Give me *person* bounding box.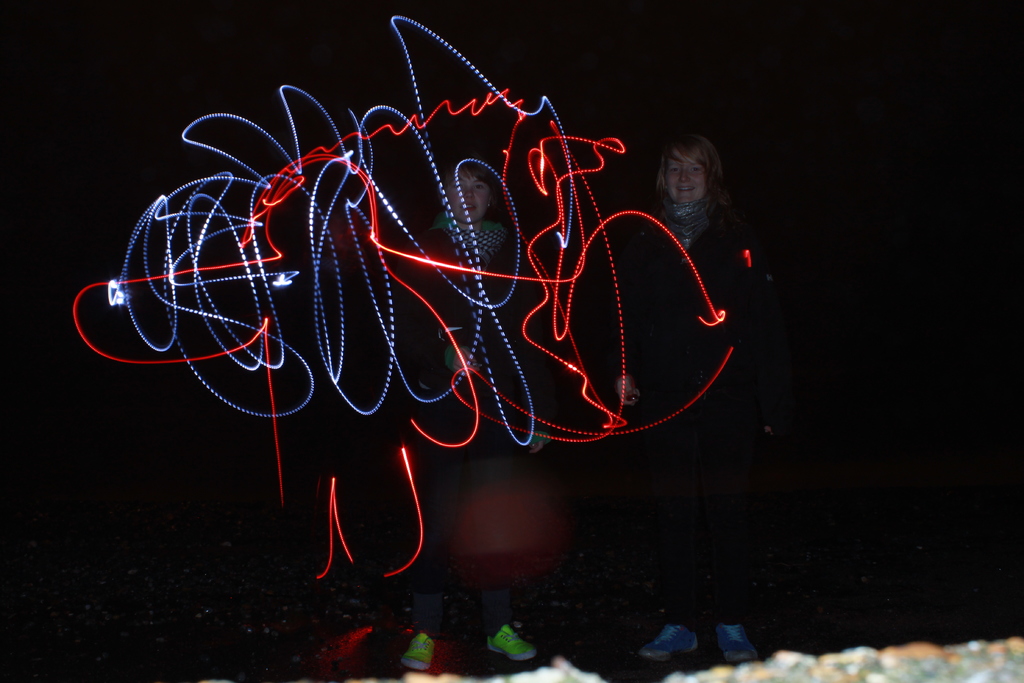
locate(624, 134, 775, 400).
